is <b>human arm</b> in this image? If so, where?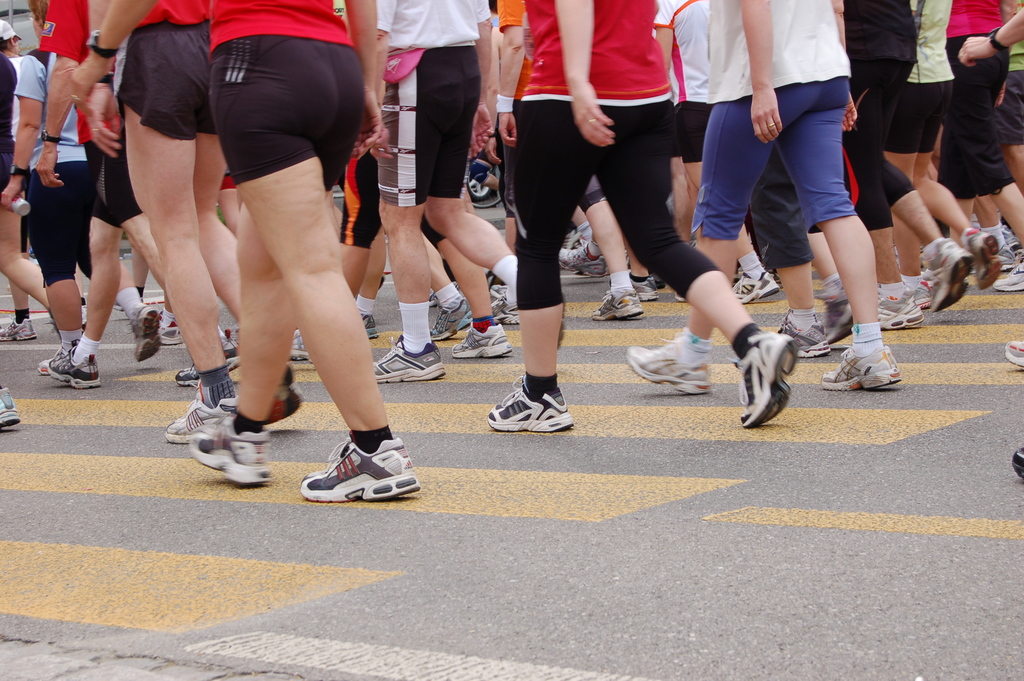
Yes, at {"x1": 79, "y1": 0, "x2": 122, "y2": 161}.
